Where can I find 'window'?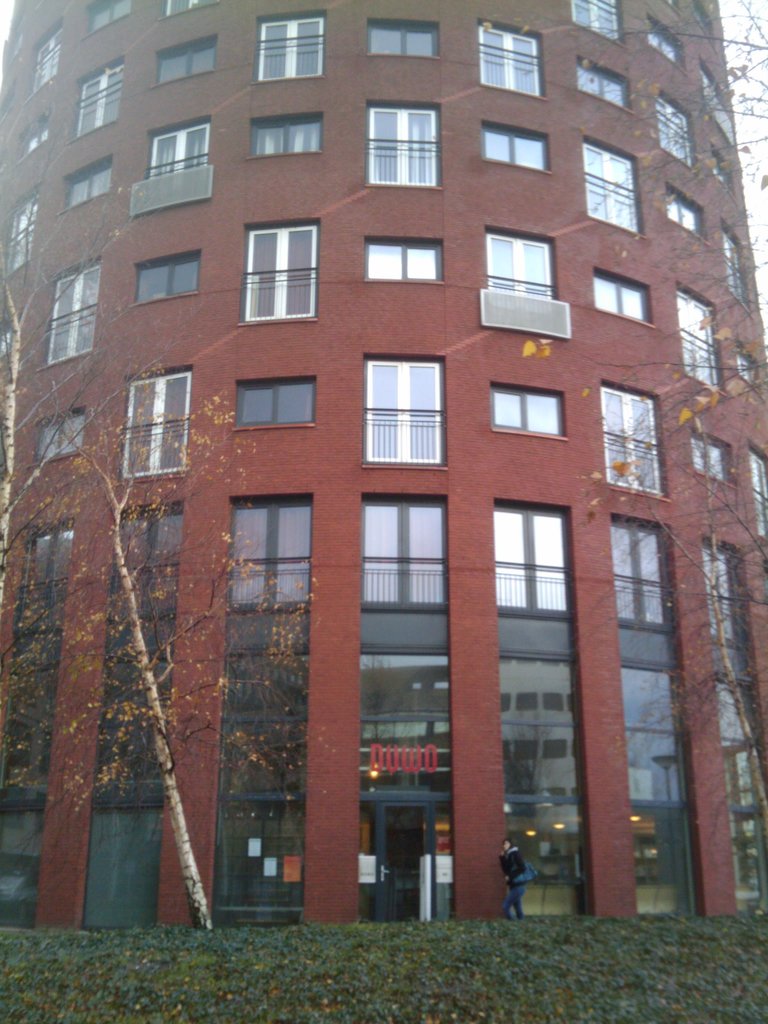
You can find it at [693, 435, 740, 476].
